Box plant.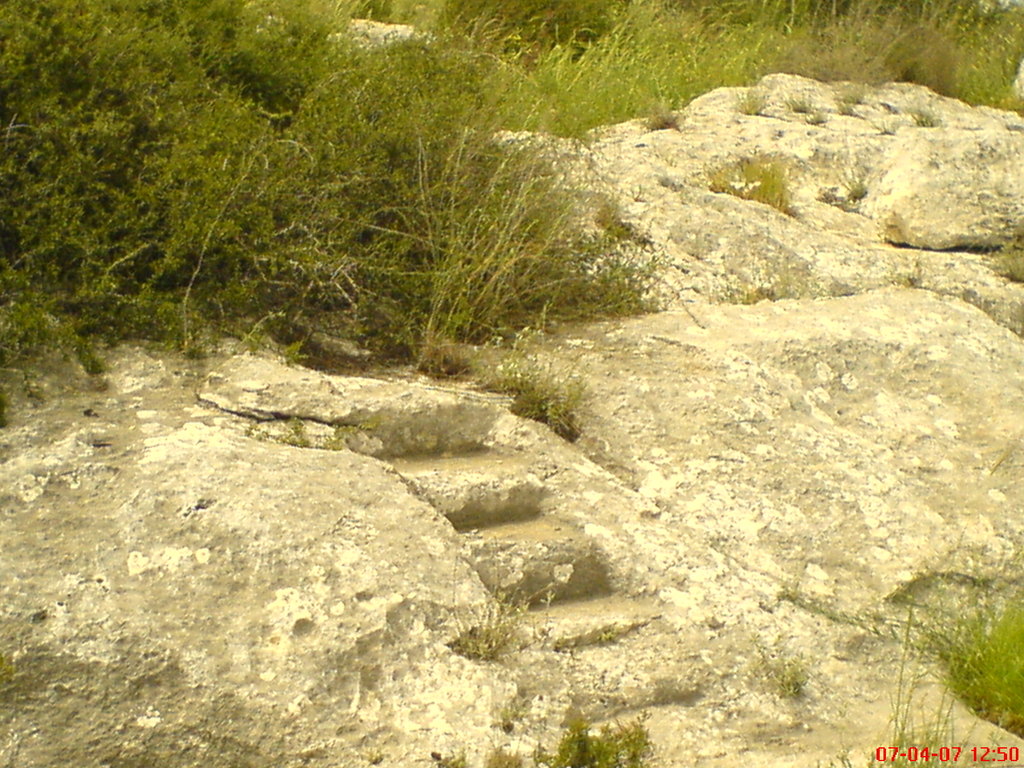
(x1=886, y1=259, x2=923, y2=285).
